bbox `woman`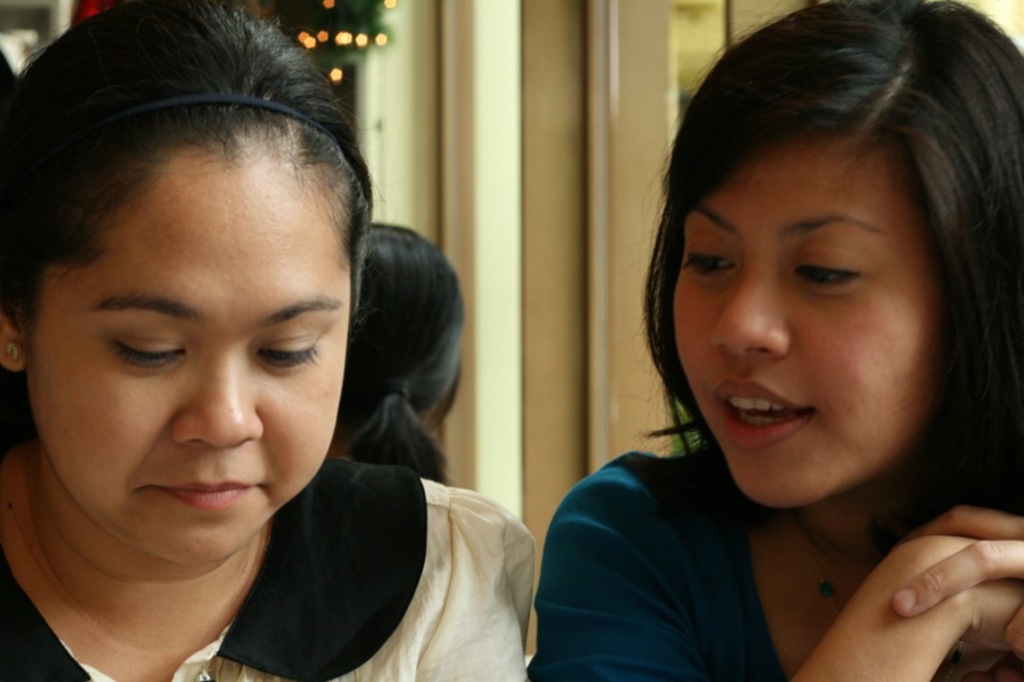
bbox=(525, 0, 1023, 669)
